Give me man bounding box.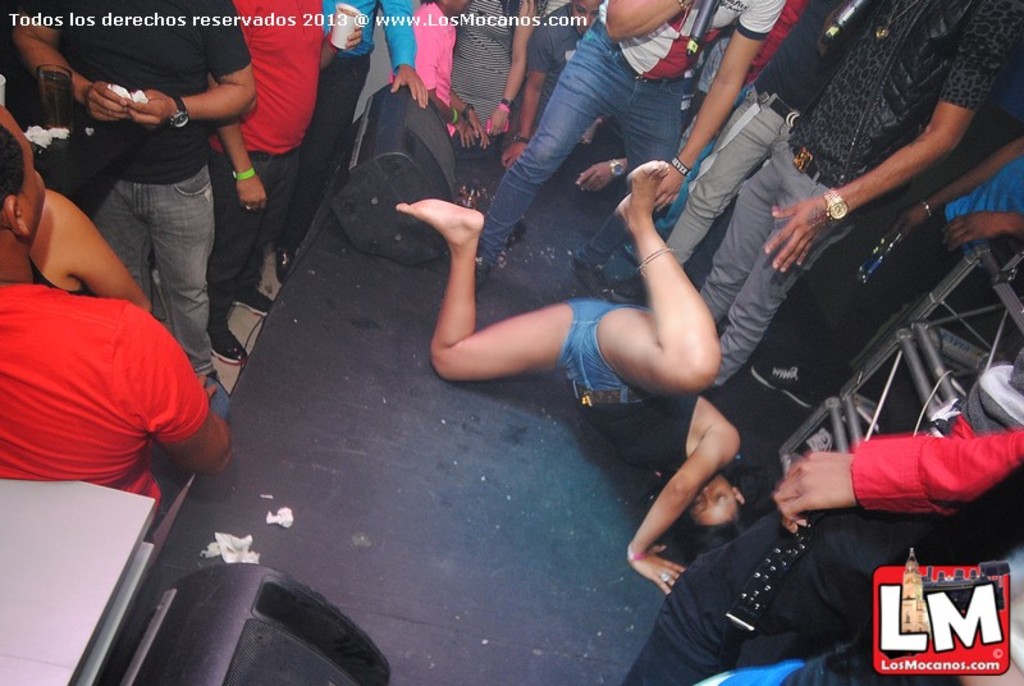
<bbox>477, 0, 781, 283</bbox>.
